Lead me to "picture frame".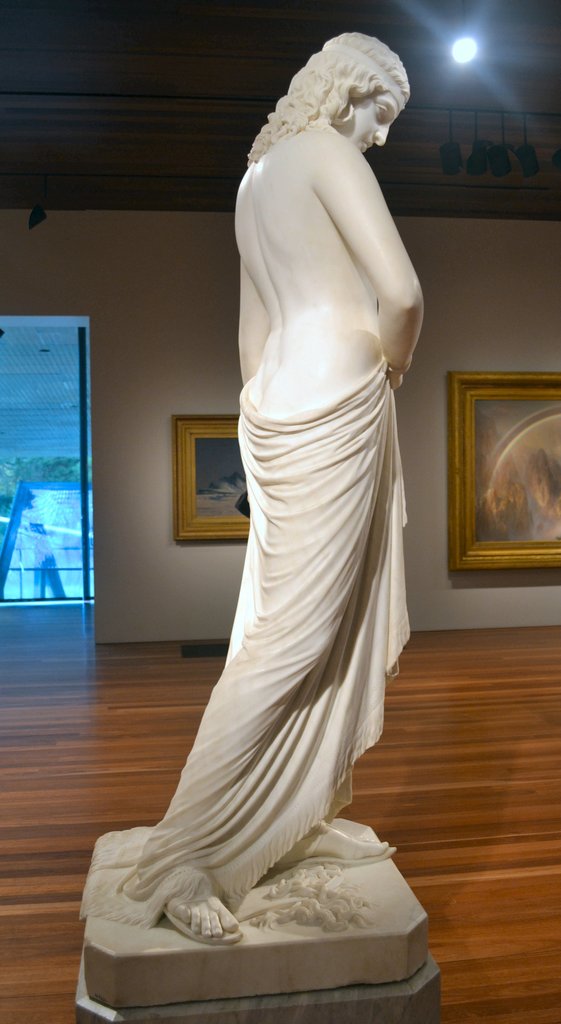
Lead to detection(430, 344, 560, 582).
